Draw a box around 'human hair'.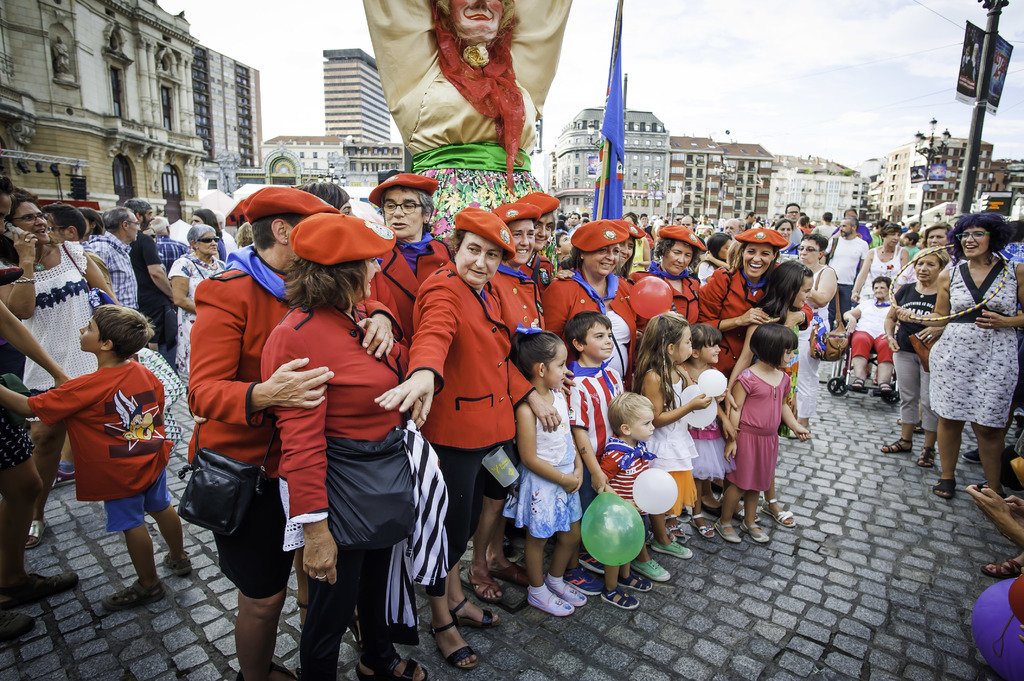
box=[91, 305, 147, 362].
